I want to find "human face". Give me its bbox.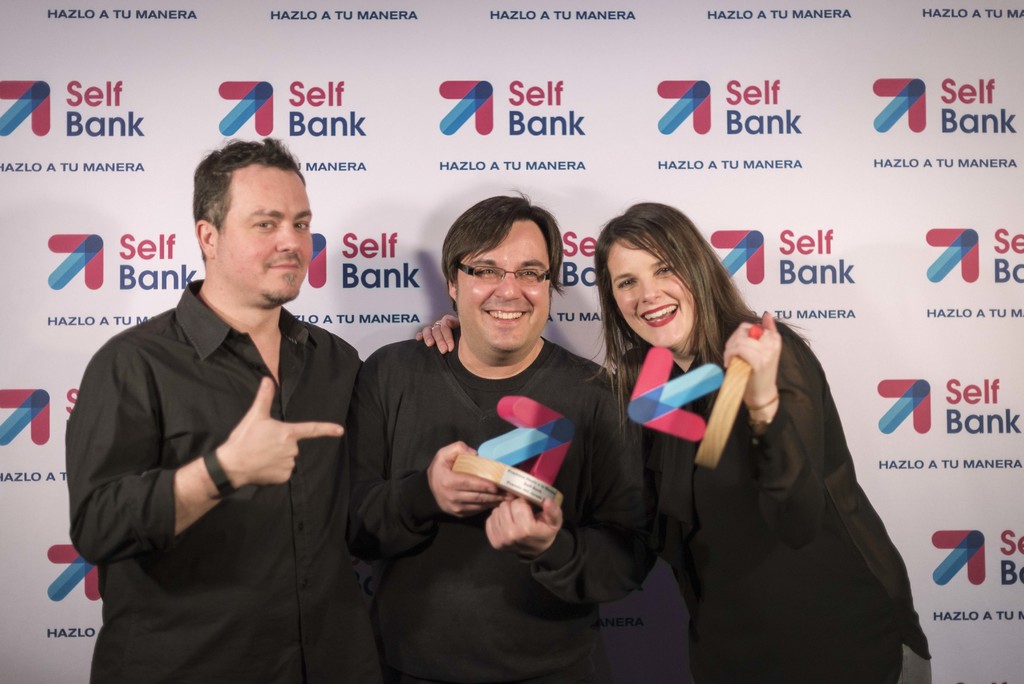
x1=460, y1=222, x2=551, y2=348.
